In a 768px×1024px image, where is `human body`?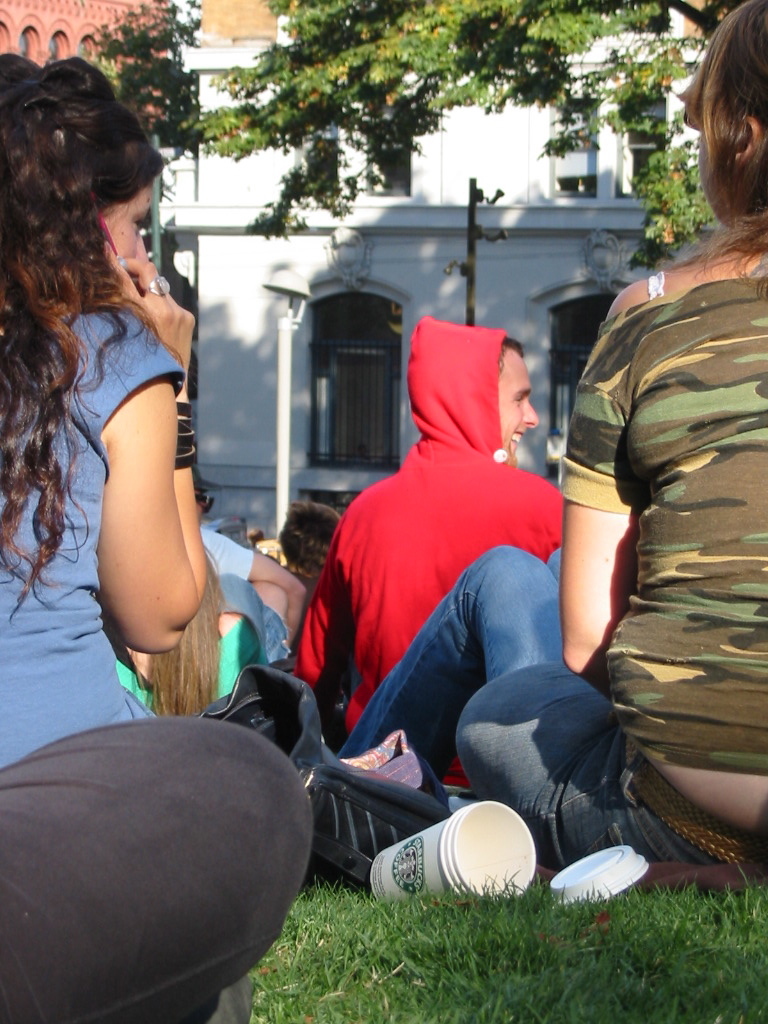
box=[24, 115, 274, 729].
